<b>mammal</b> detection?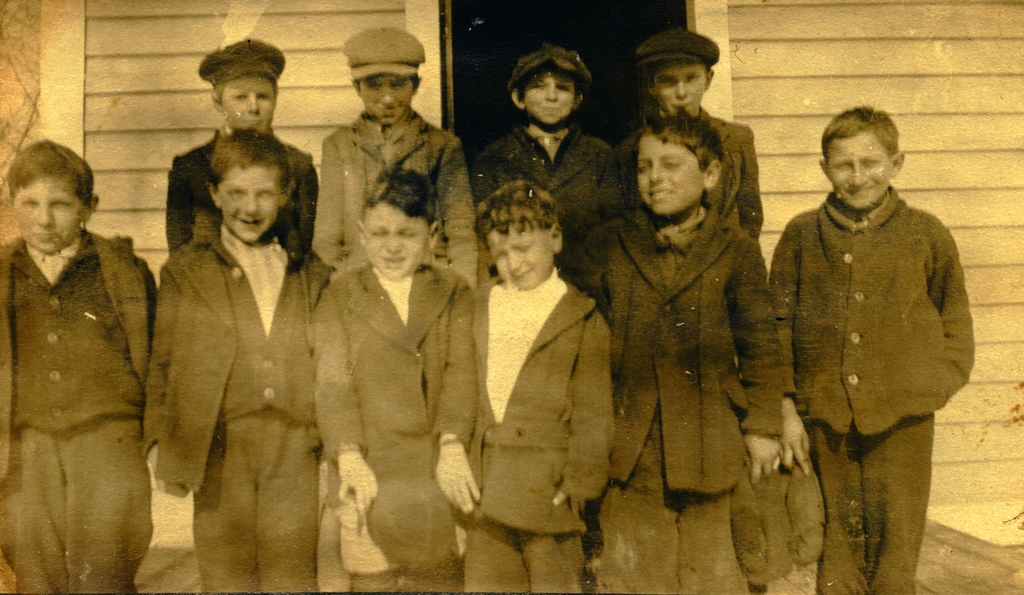
pyautogui.locateOnScreen(309, 160, 483, 594)
